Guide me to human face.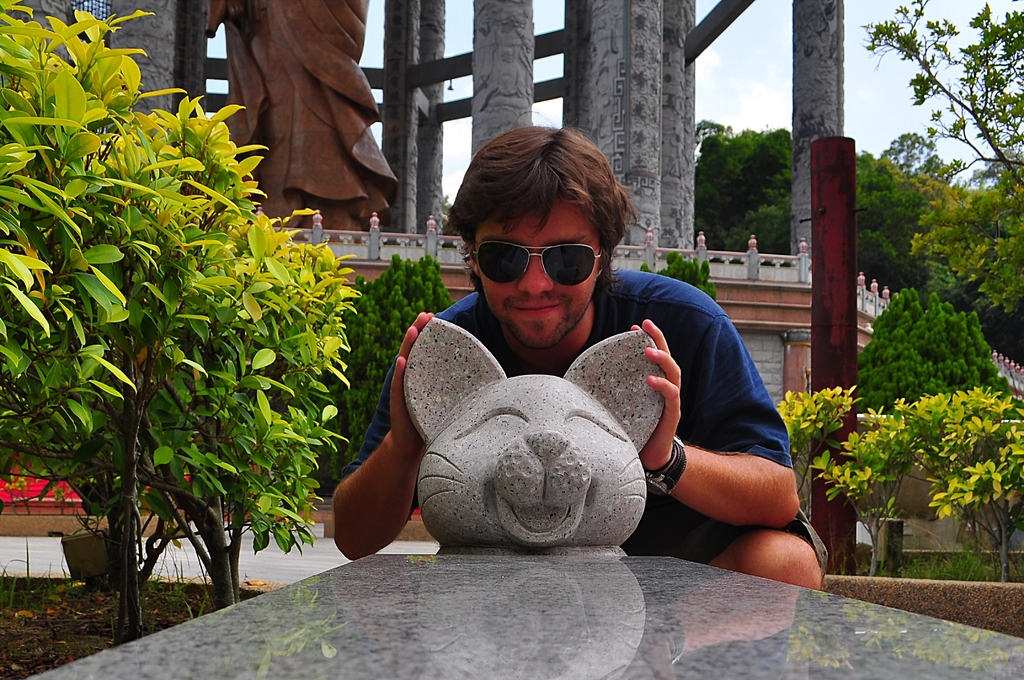
Guidance: 474 191 600 349.
